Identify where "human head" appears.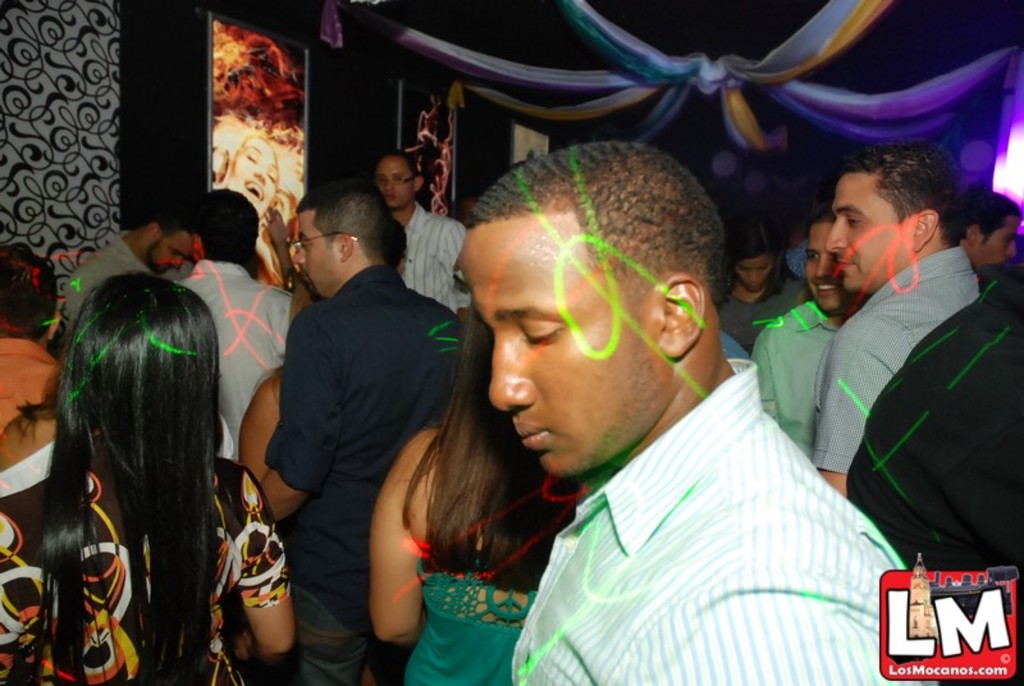
Appears at {"left": 805, "top": 201, "right": 860, "bottom": 317}.
